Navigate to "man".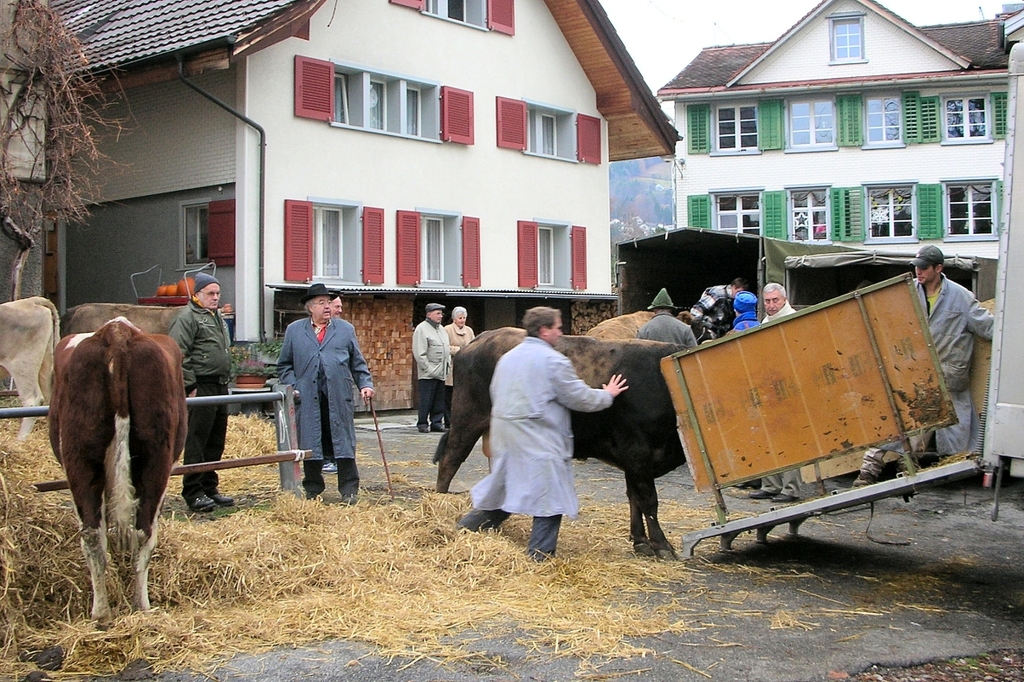
Navigation target: (x1=756, y1=277, x2=802, y2=504).
